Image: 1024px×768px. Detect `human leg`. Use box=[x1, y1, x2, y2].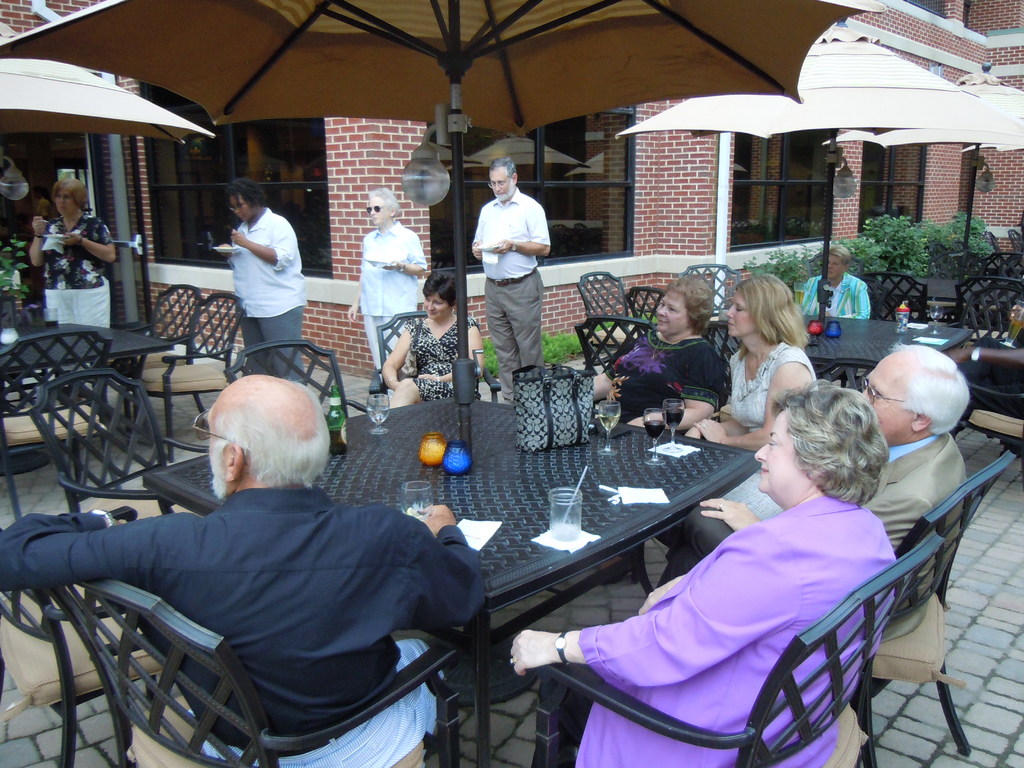
box=[486, 281, 546, 401].
